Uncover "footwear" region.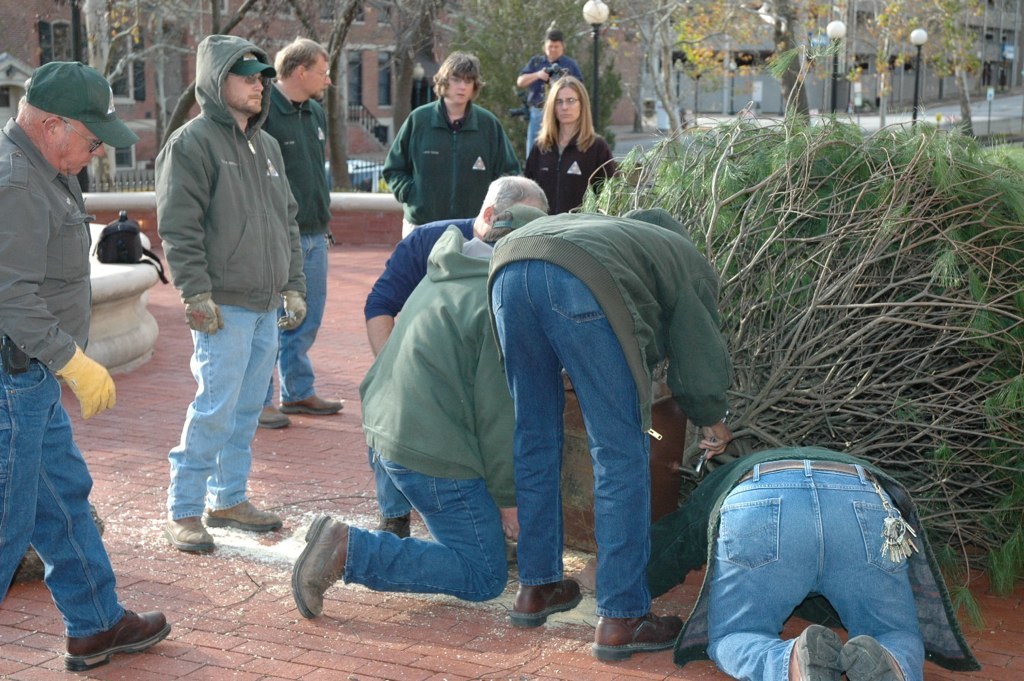
Uncovered: l=285, t=391, r=340, b=420.
